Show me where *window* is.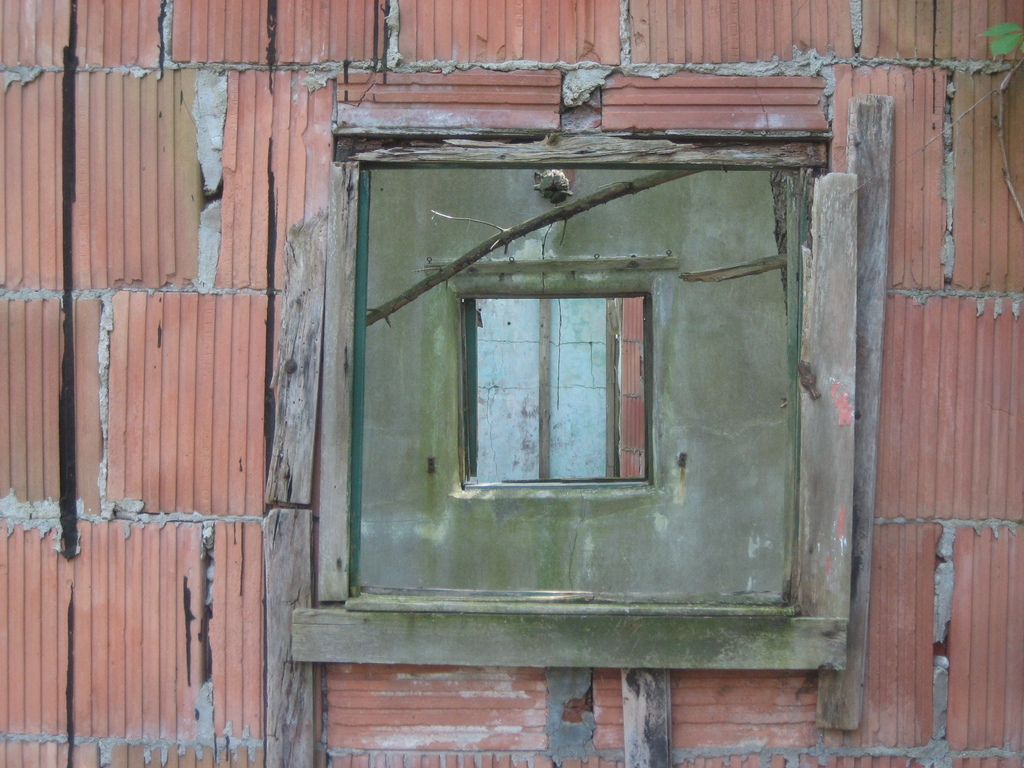
*window* is at 256:65:892:733.
